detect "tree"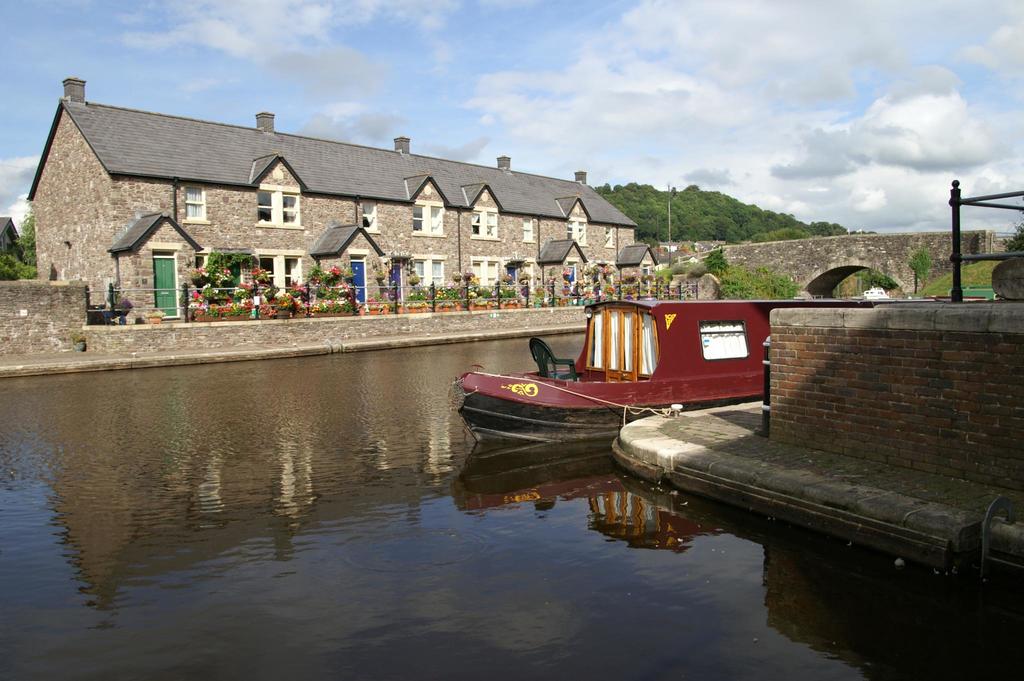
(701, 251, 729, 275)
